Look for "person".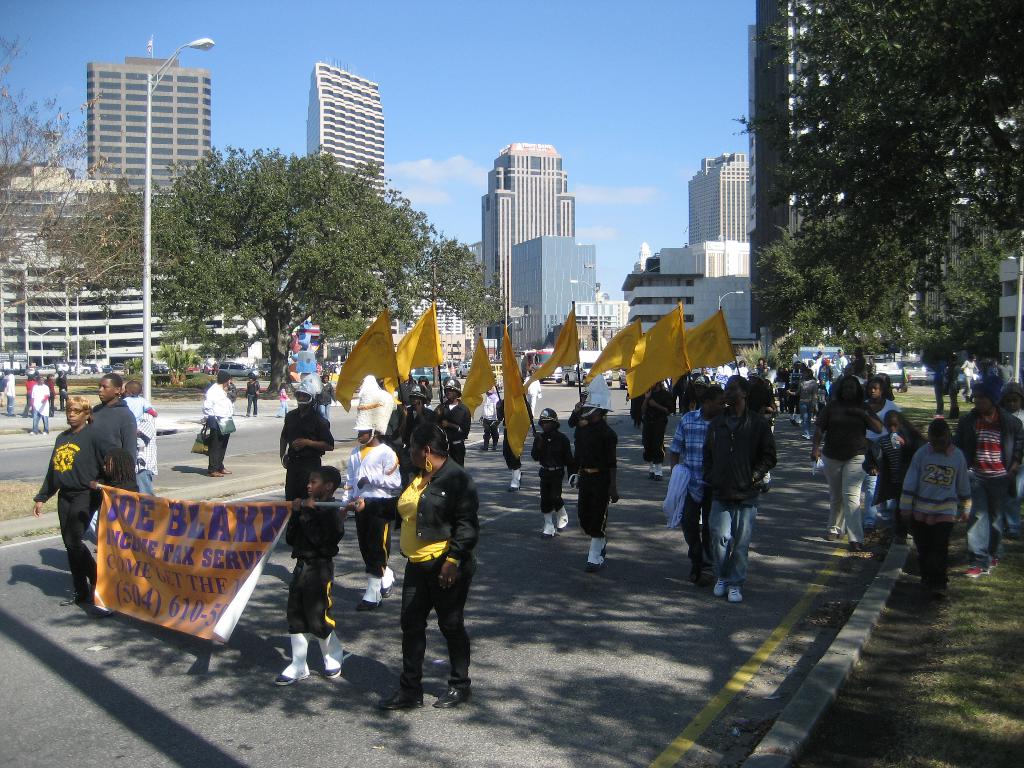
Found: (703,375,774,602).
